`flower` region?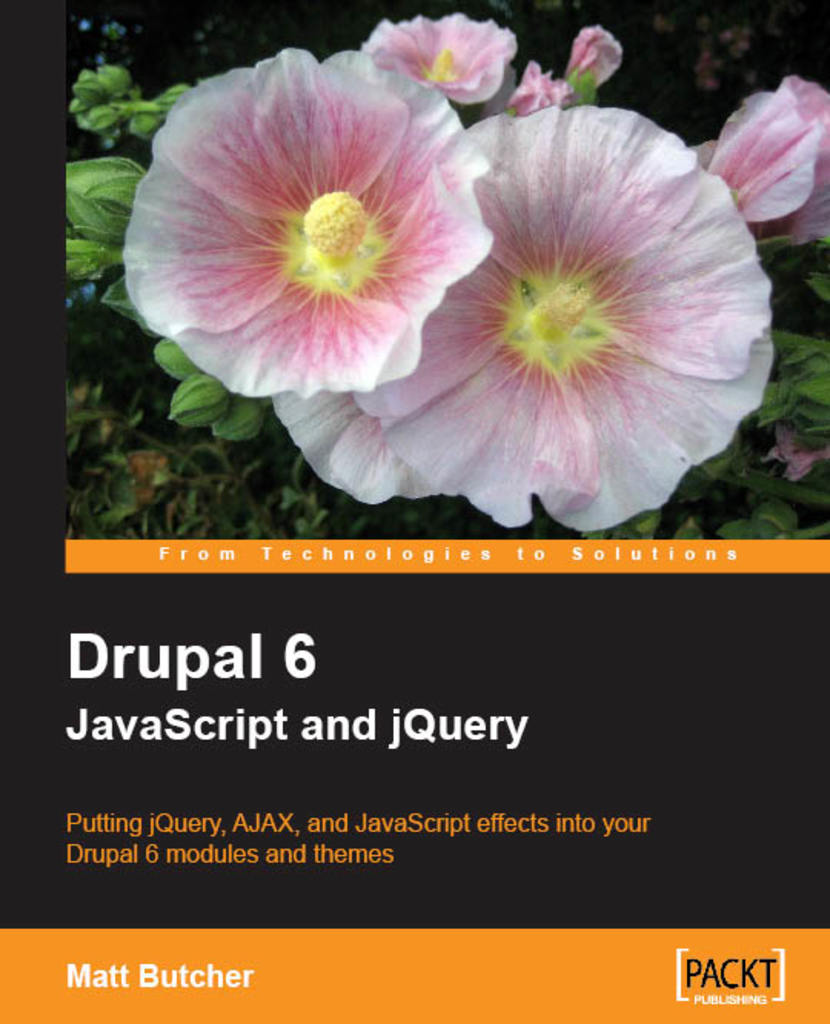
region(513, 65, 566, 115)
